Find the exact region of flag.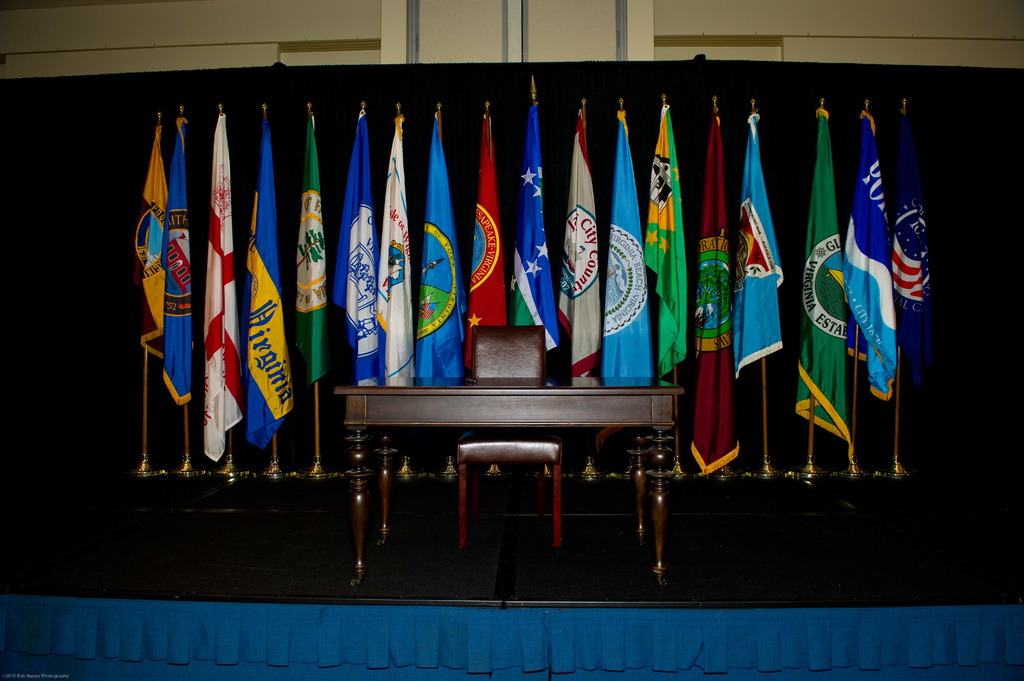
Exact region: <region>634, 100, 688, 385</region>.
